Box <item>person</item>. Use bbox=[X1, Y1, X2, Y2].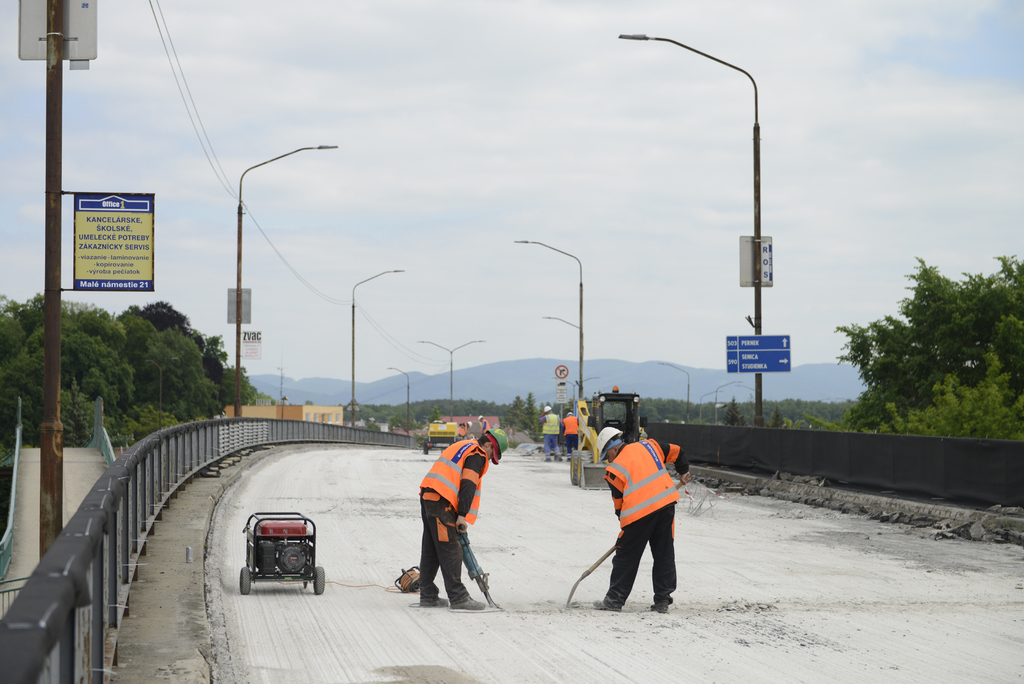
bbox=[479, 415, 489, 431].
